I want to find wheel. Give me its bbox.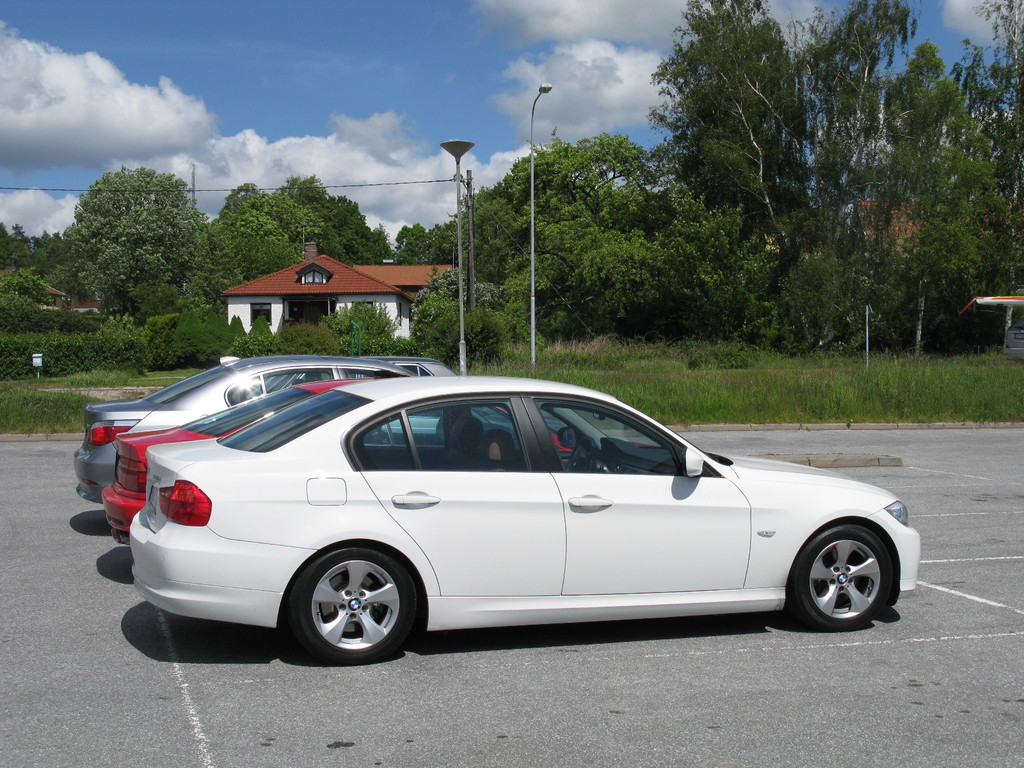
pyautogui.locateOnScreen(287, 546, 423, 668).
